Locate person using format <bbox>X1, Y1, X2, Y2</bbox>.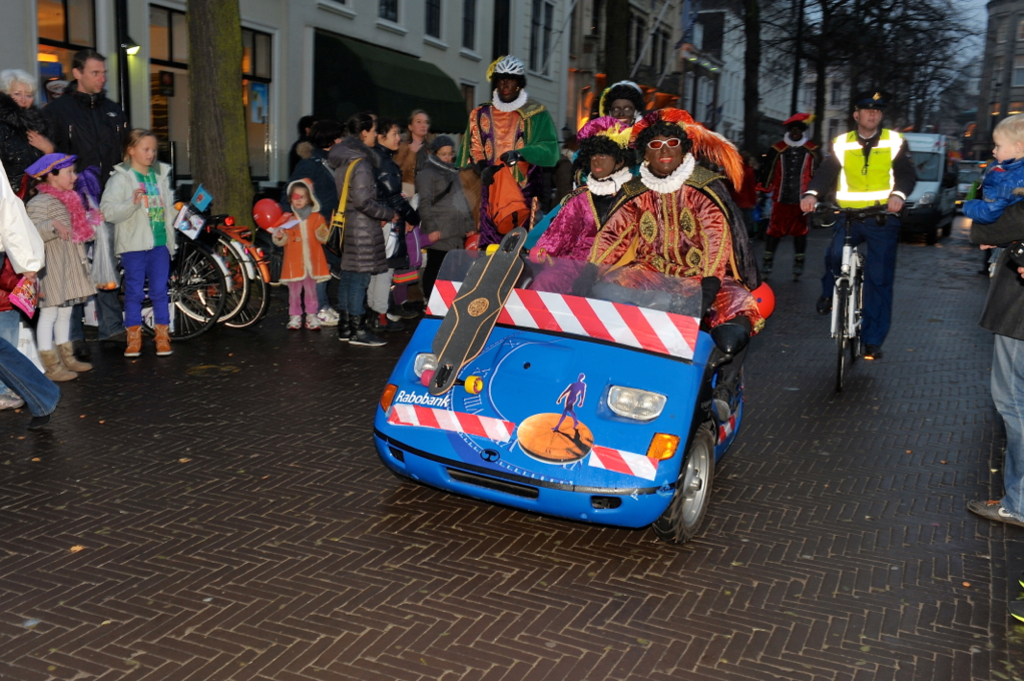
<bbox>21, 152, 105, 382</bbox>.
